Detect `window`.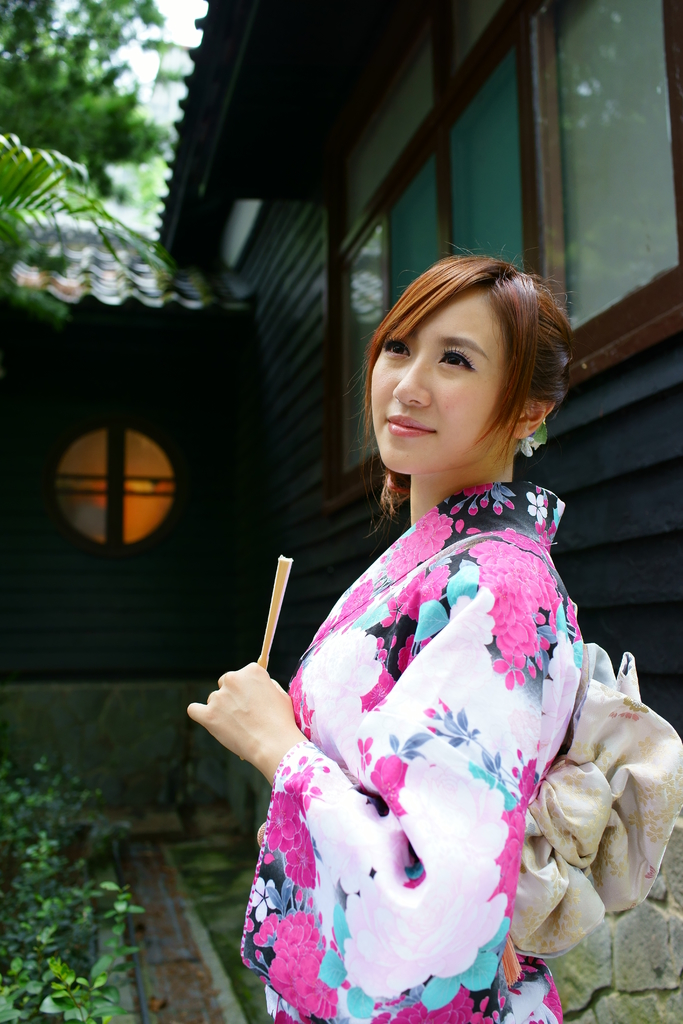
Detected at (left=320, top=4, right=682, bottom=508).
